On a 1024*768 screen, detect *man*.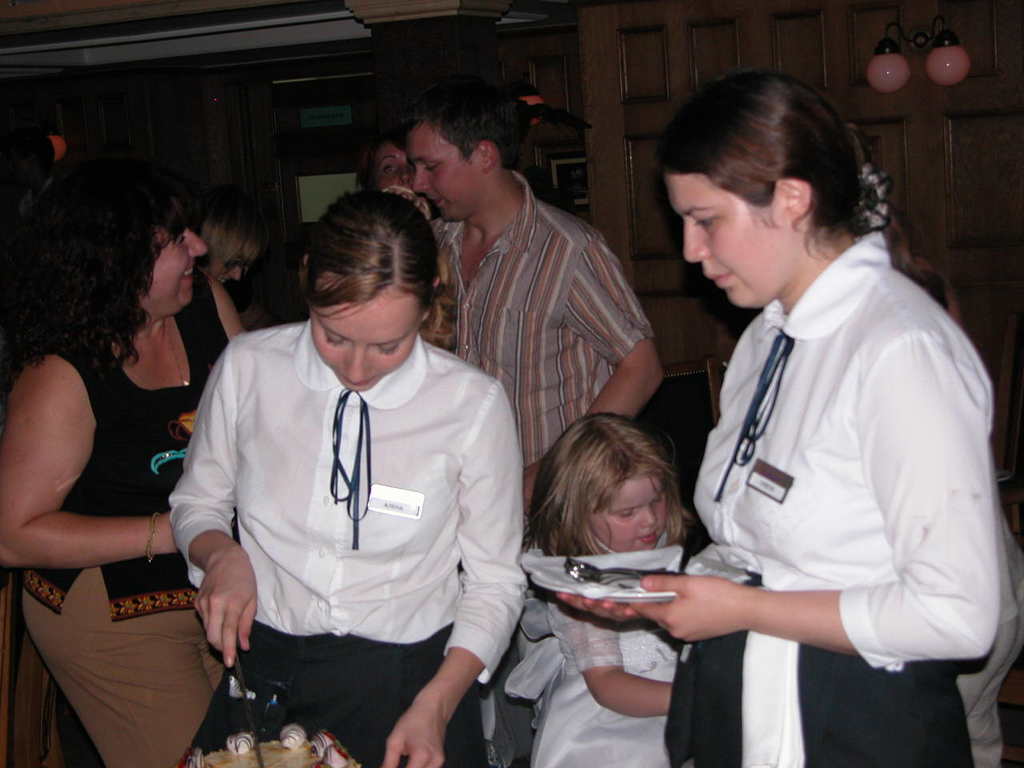
(x1=404, y1=74, x2=667, y2=767).
